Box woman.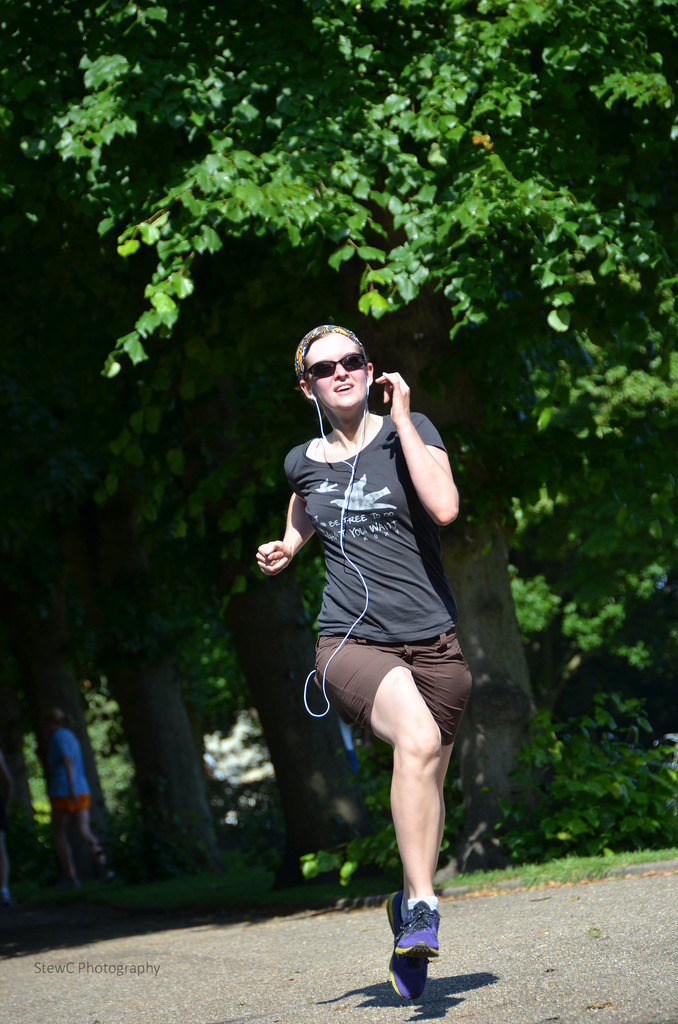
[262, 317, 474, 950].
